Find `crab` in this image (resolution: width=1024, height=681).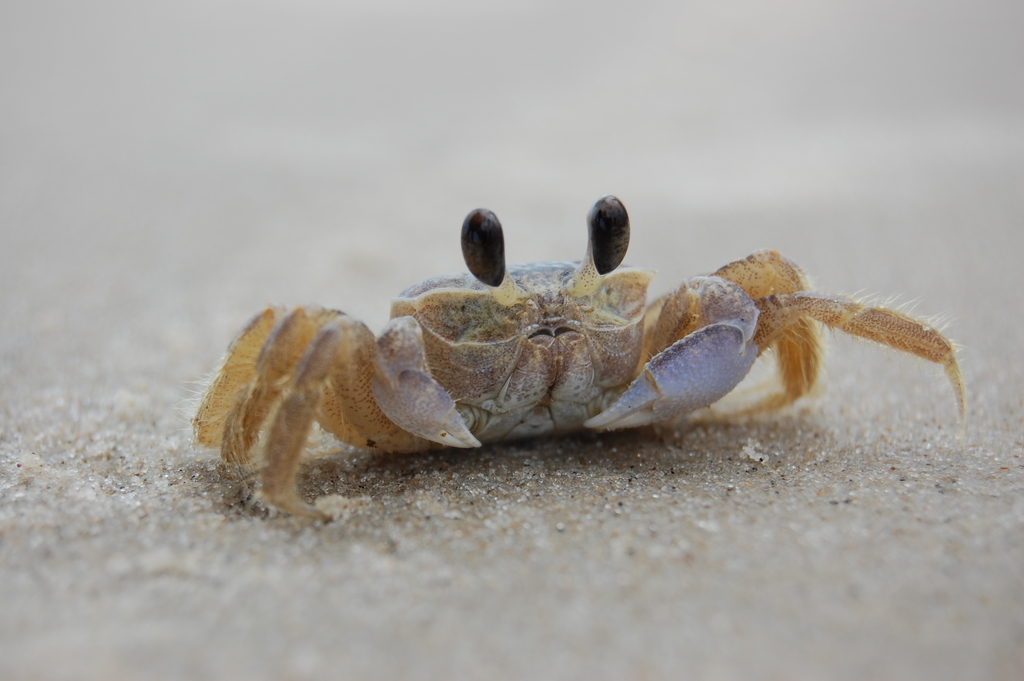
[left=182, top=191, right=973, bottom=519].
